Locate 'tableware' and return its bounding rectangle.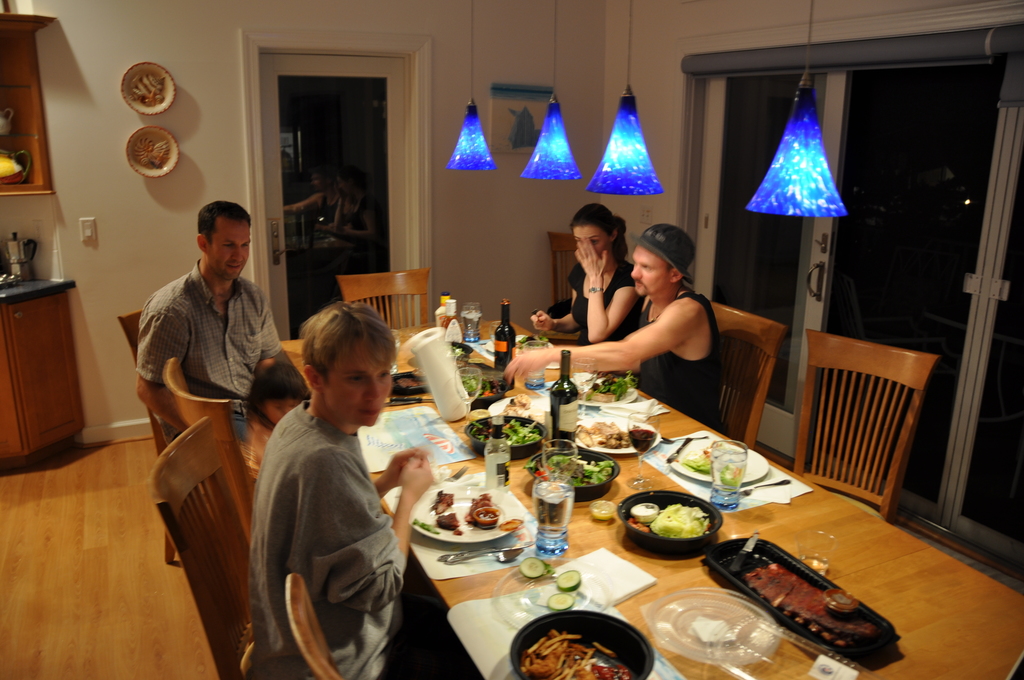
[707, 440, 746, 512].
